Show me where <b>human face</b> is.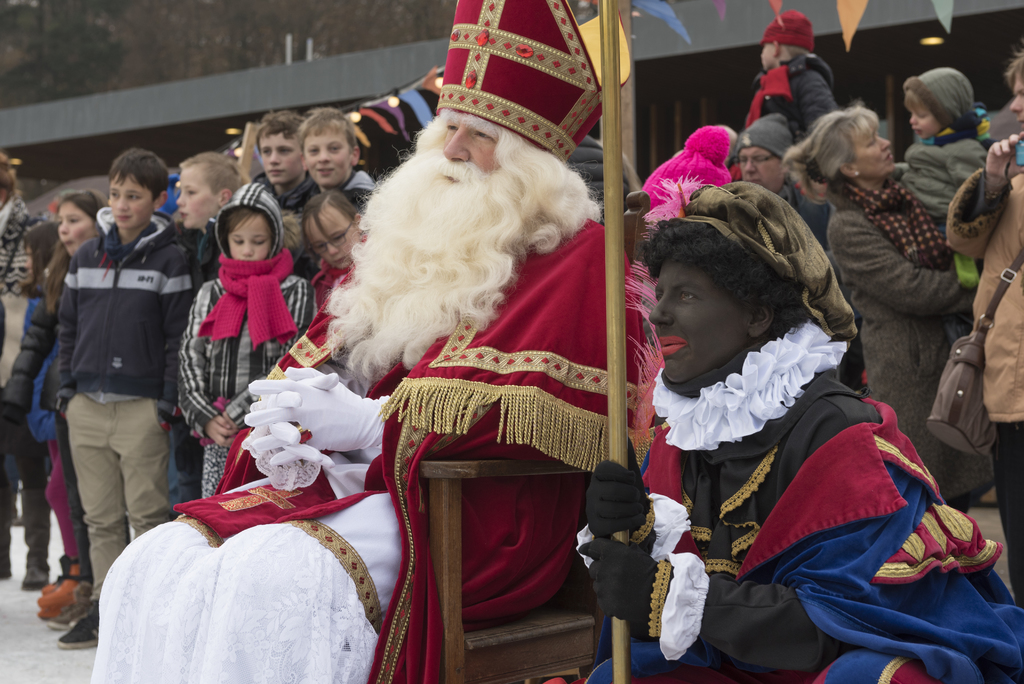
<b>human face</b> is at l=178, t=163, r=216, b=227.
